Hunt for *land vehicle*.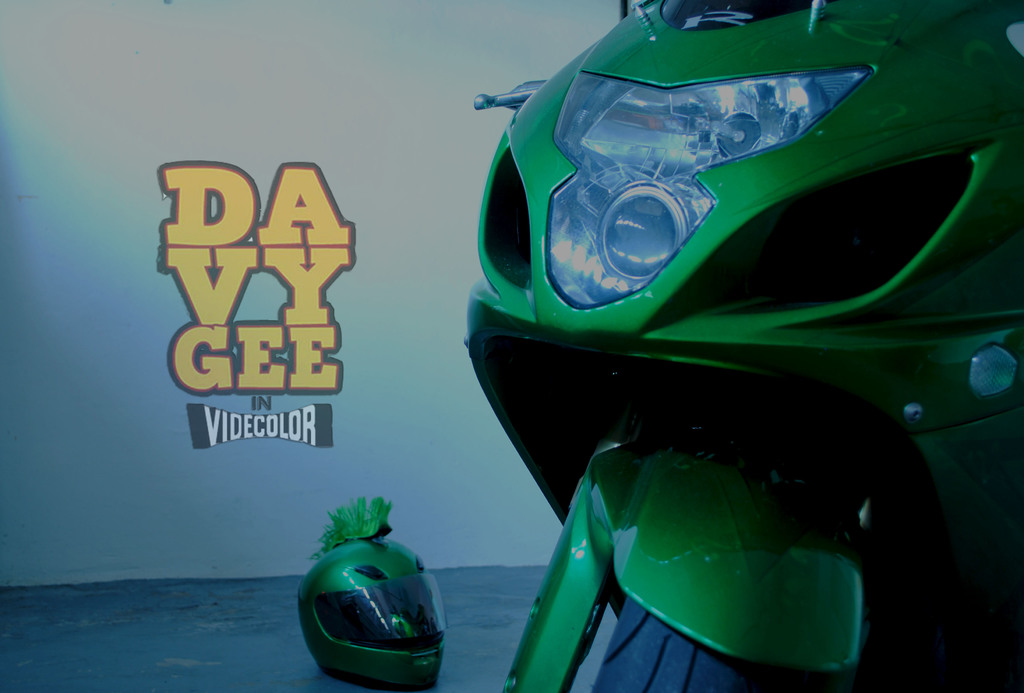
Hunted down at (423,31,1010,676).
